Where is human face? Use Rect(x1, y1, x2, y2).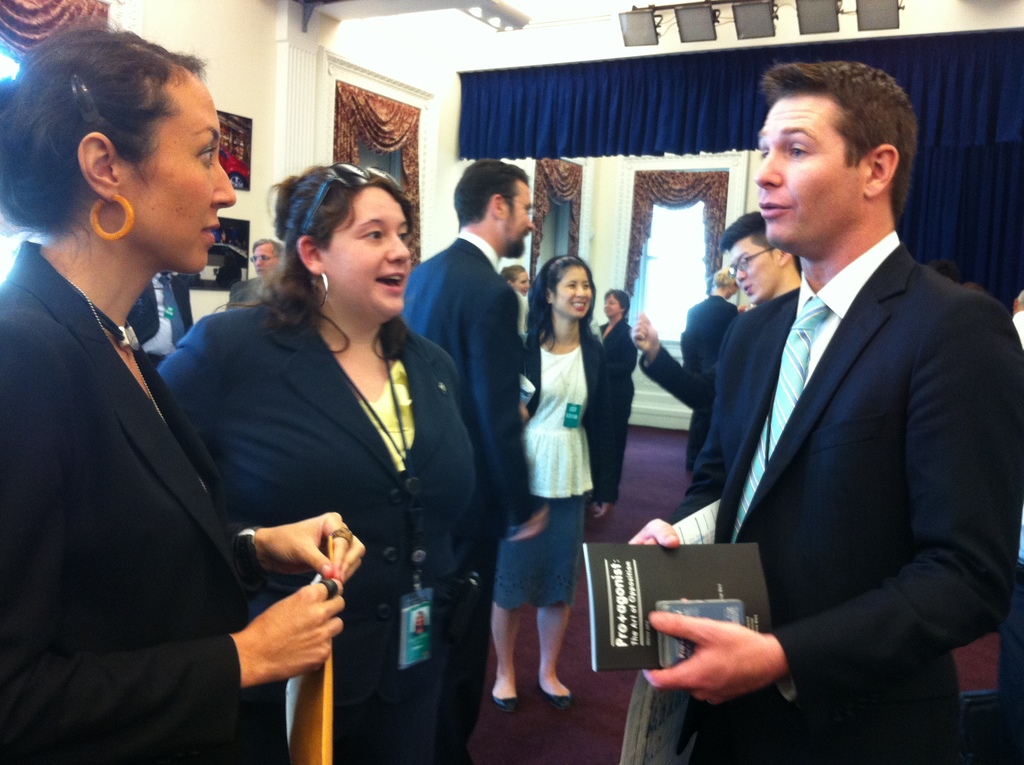
Rect(253, 244, 278, 275).
